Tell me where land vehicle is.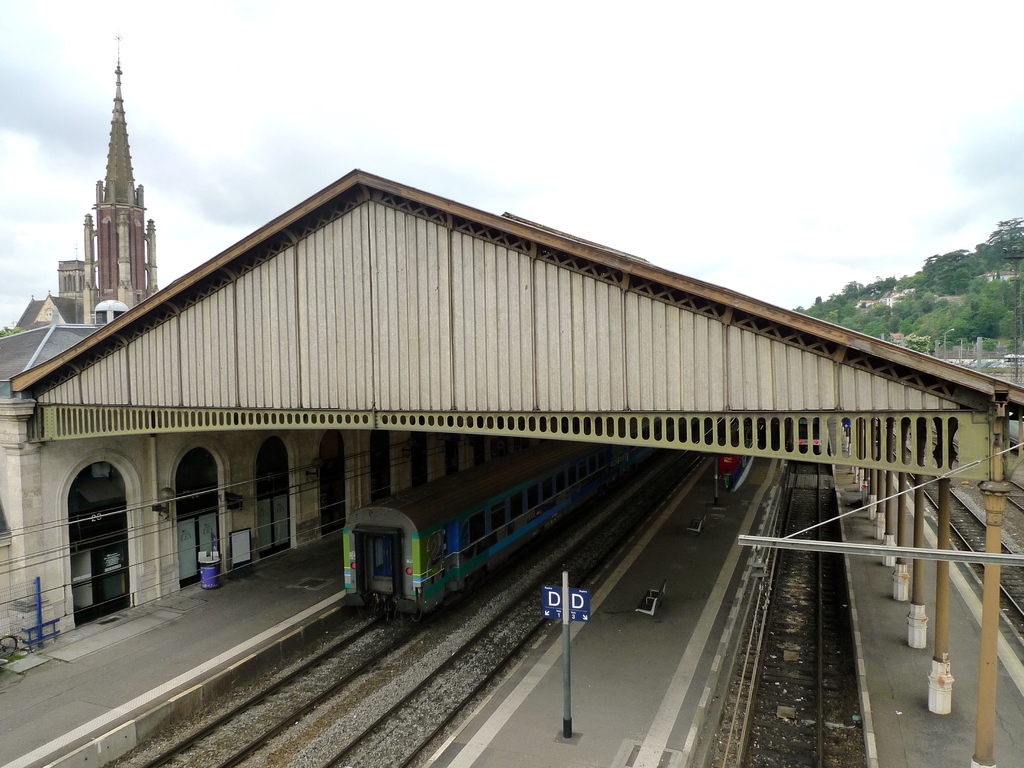
land vehicle is at region(336, 447, 643, 621).
